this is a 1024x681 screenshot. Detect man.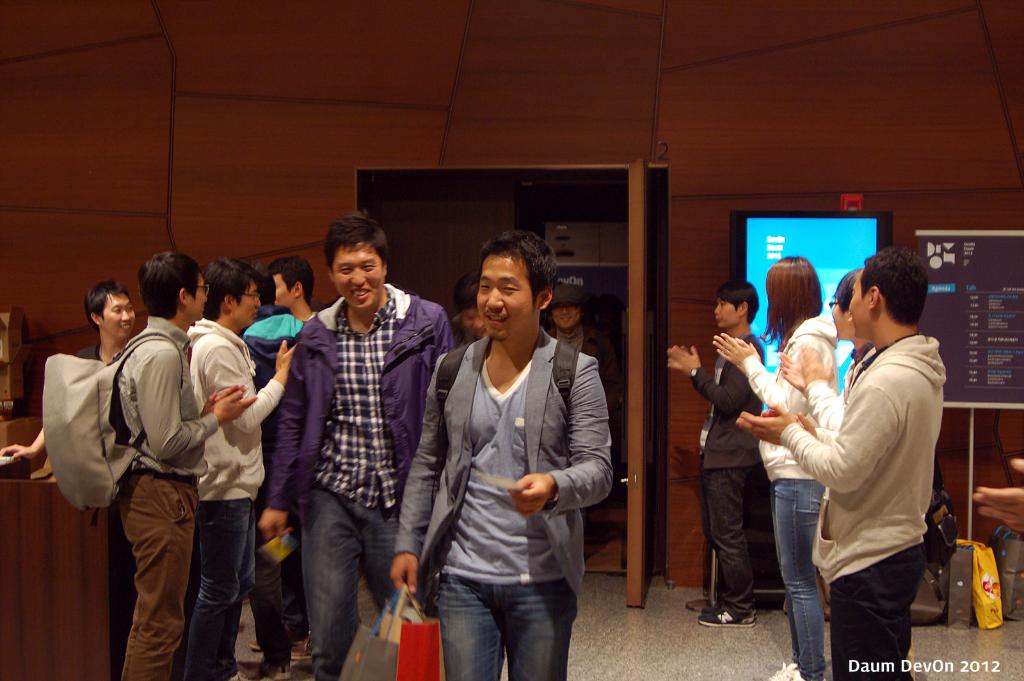
select_region(406, 241, 616, 680).
